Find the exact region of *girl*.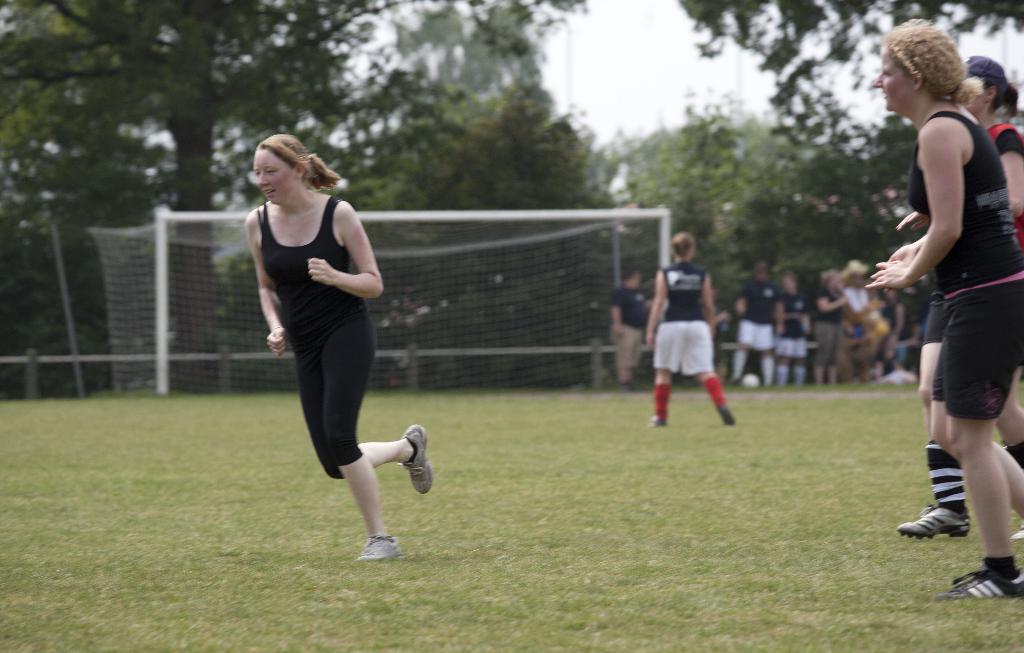
Exact region: <box>898,55,1021,538</box>.
